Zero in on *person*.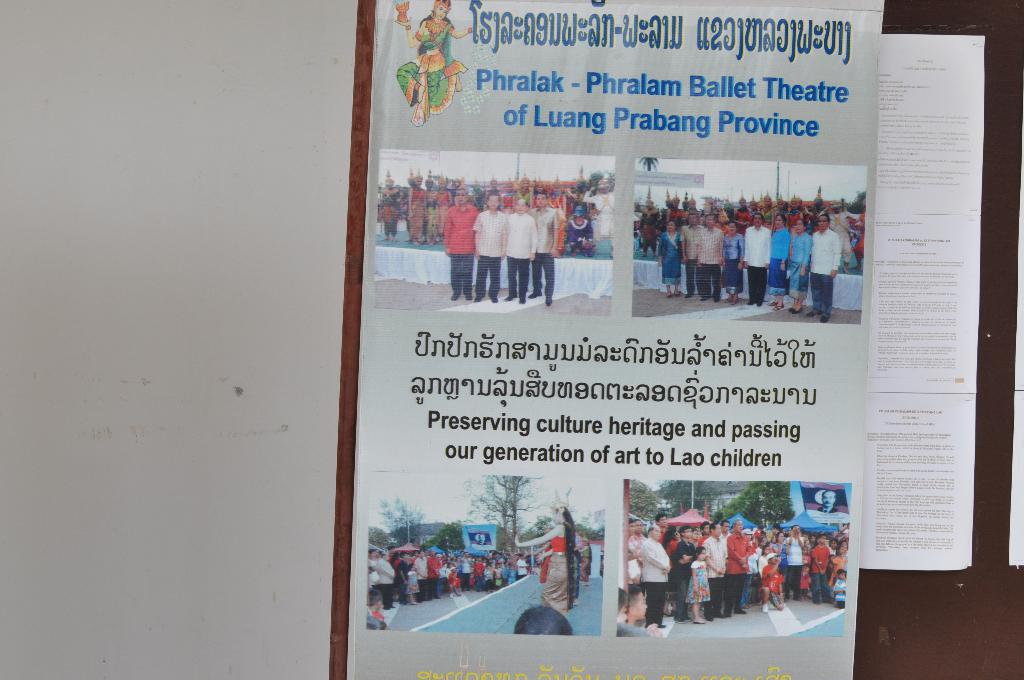
Zeroed in: l=811, t=213, r=843, b=325.
